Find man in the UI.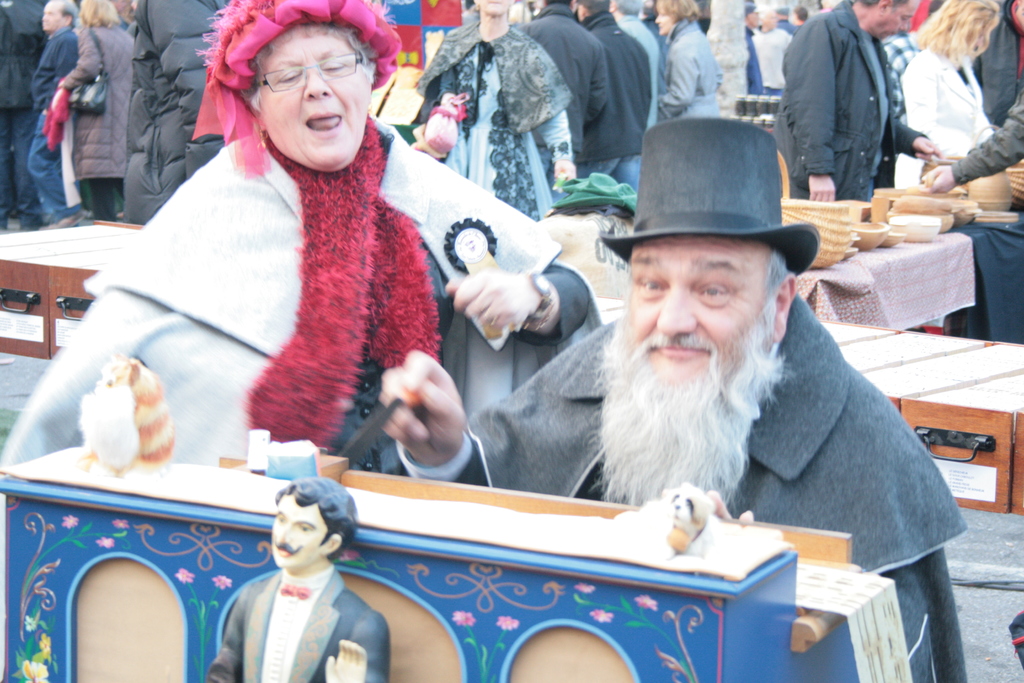
UI element at (left=745, top=4, right=765, bottom=104).
